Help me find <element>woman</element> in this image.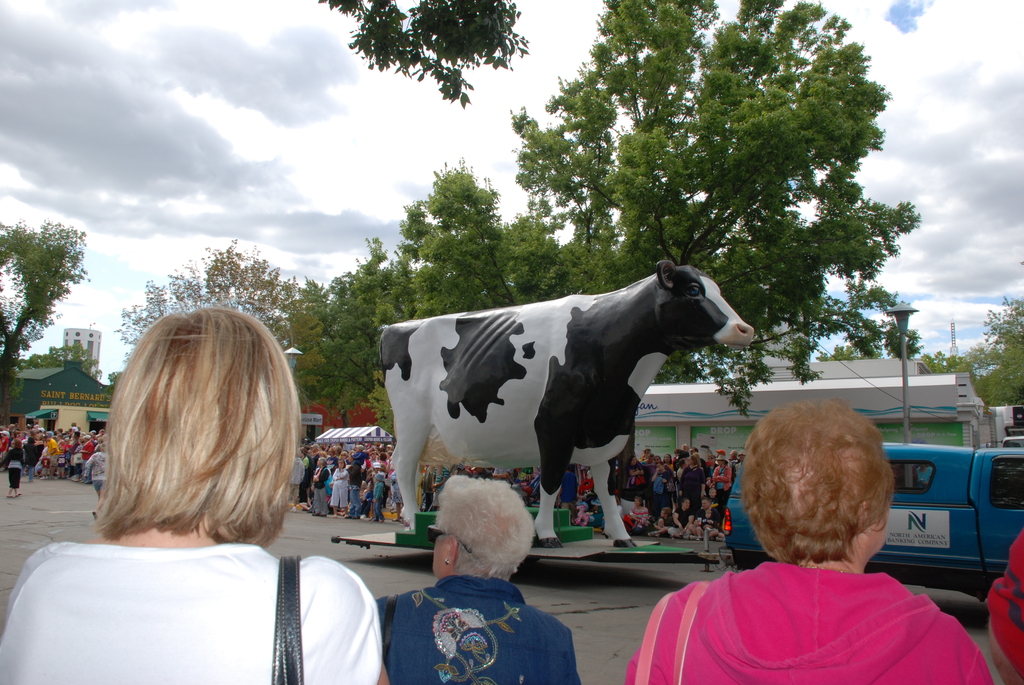
Found it: 30:309:376:670.
